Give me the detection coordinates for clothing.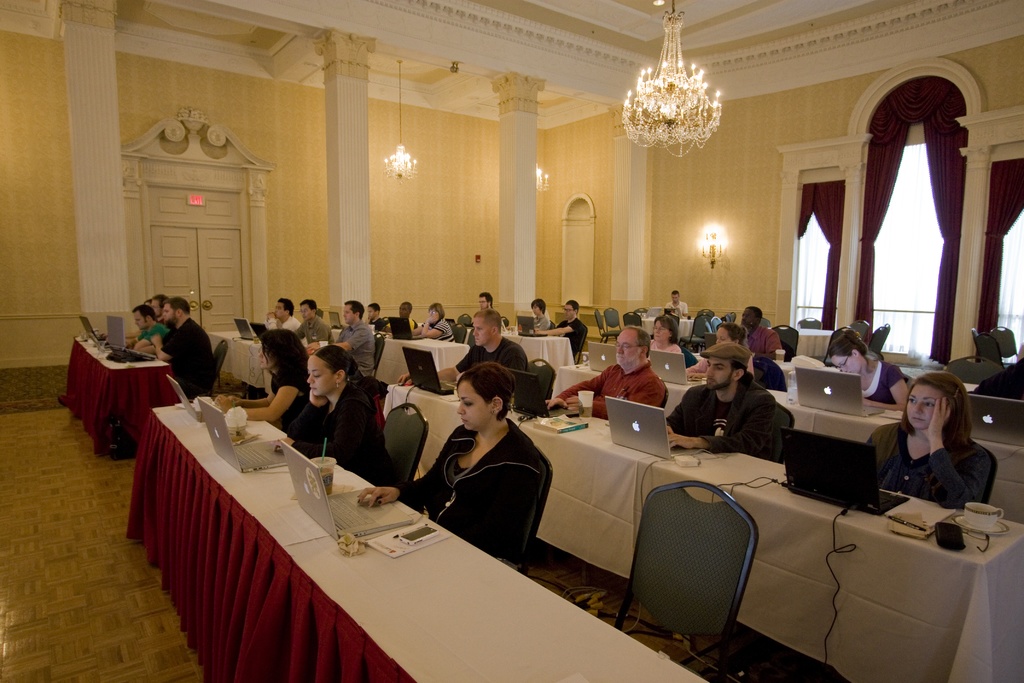
l=974, t=359, r=1023, b=399.
